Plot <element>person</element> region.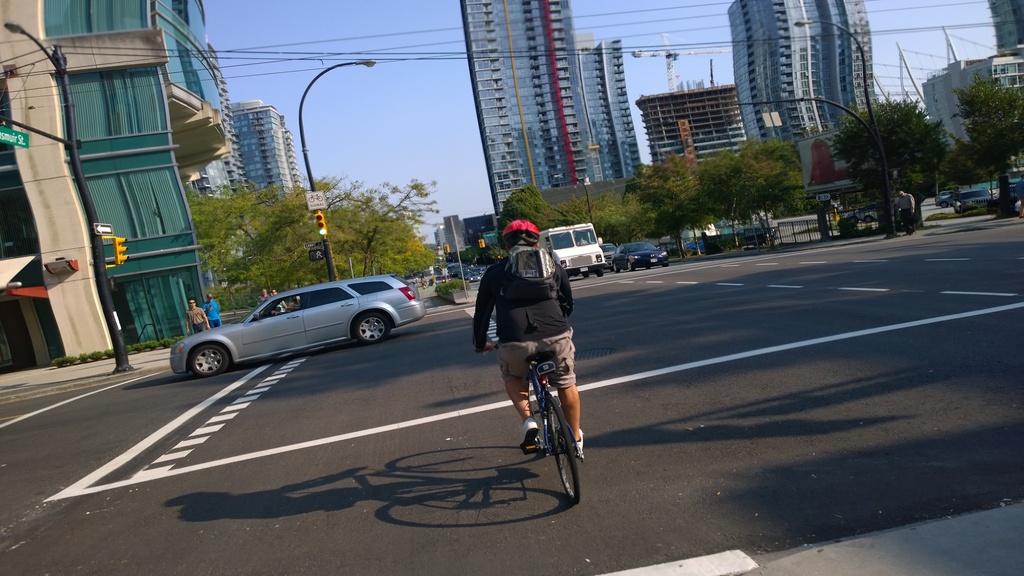
Plotted at [x1=184, y1=300, x2=208, y2=335].
